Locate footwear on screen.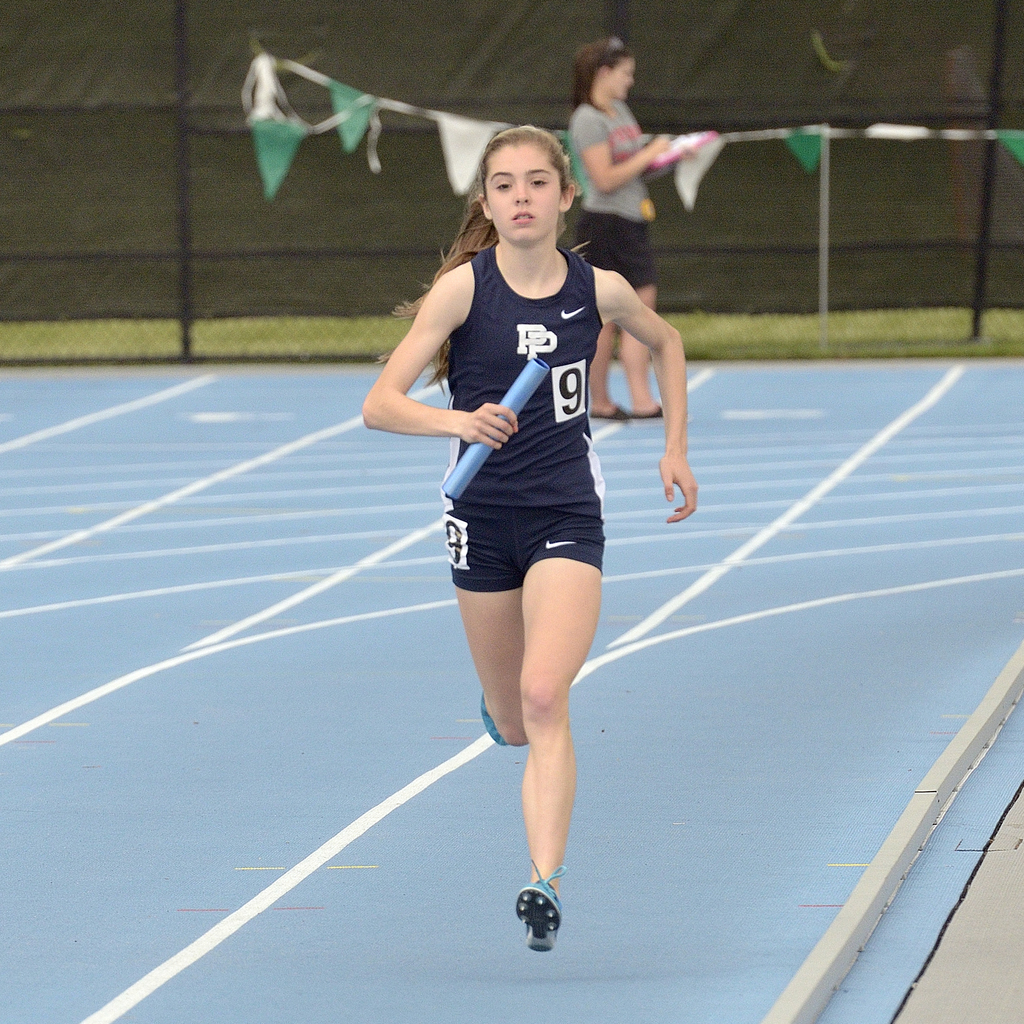
On screen at detection(630, 400, 667, 424).
